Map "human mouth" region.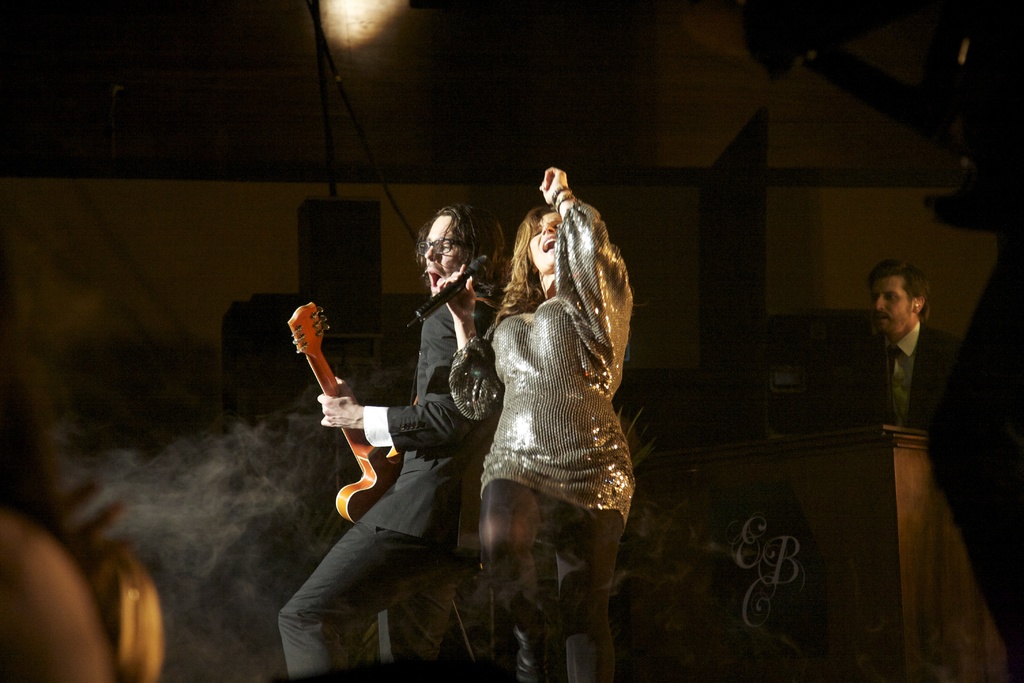
Mapped to bbox=(425, 265, 449, 295).
